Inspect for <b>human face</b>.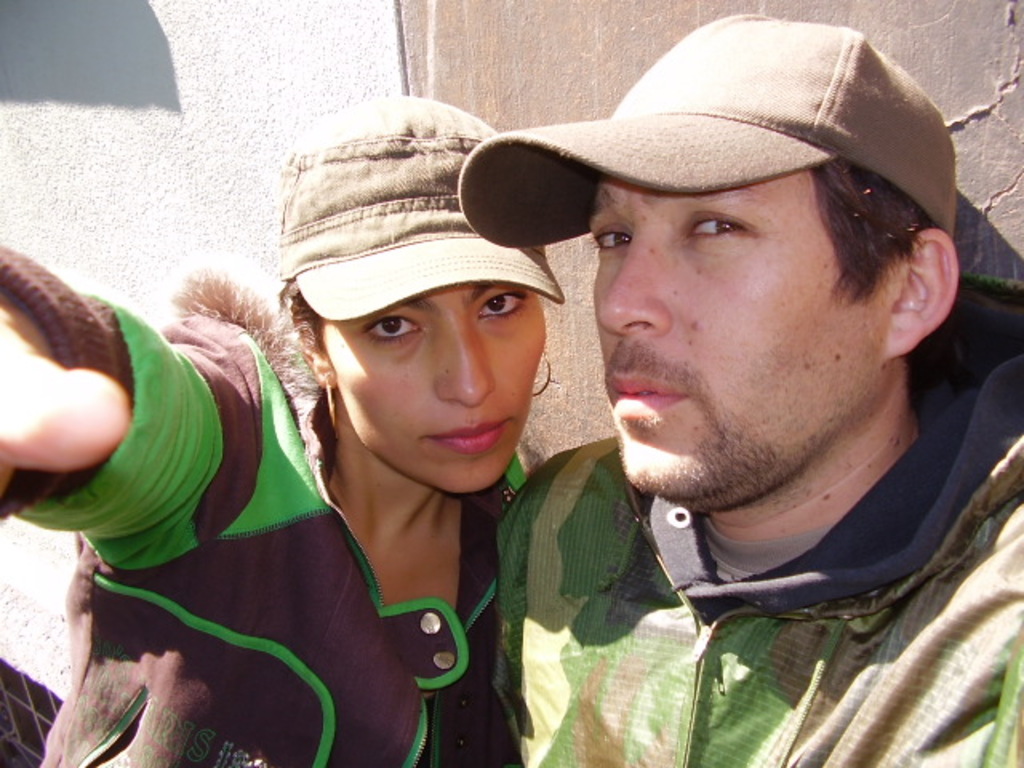
Inspection: [587, 182, 872, 506].
